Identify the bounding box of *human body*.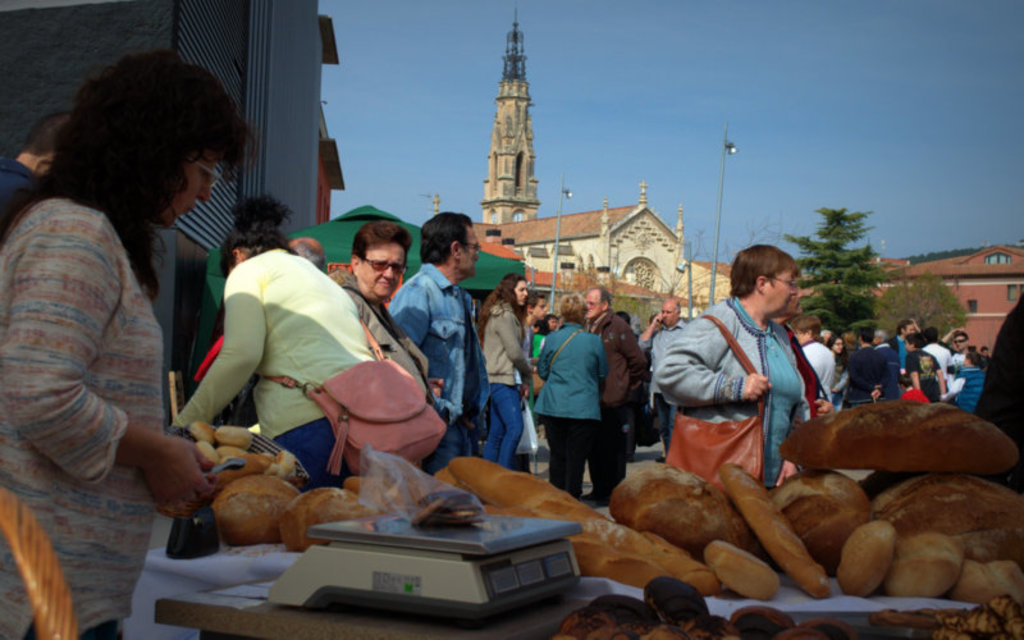
crop(531, 315, 605, 502).
